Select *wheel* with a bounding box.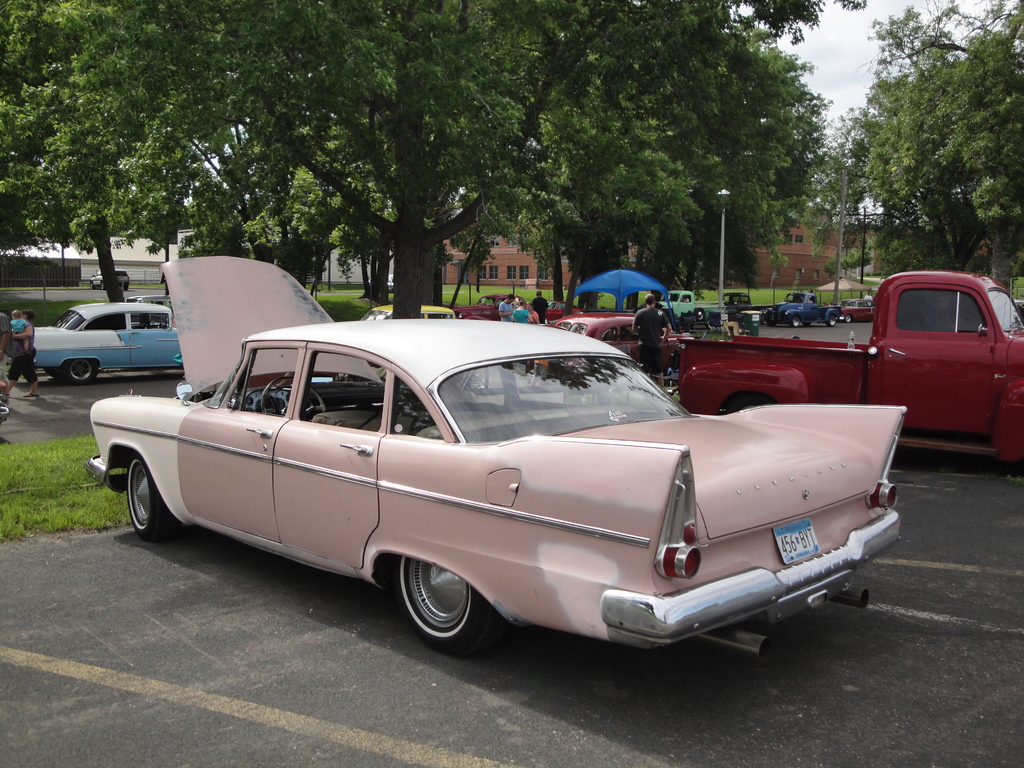
[66,361,95,383].
